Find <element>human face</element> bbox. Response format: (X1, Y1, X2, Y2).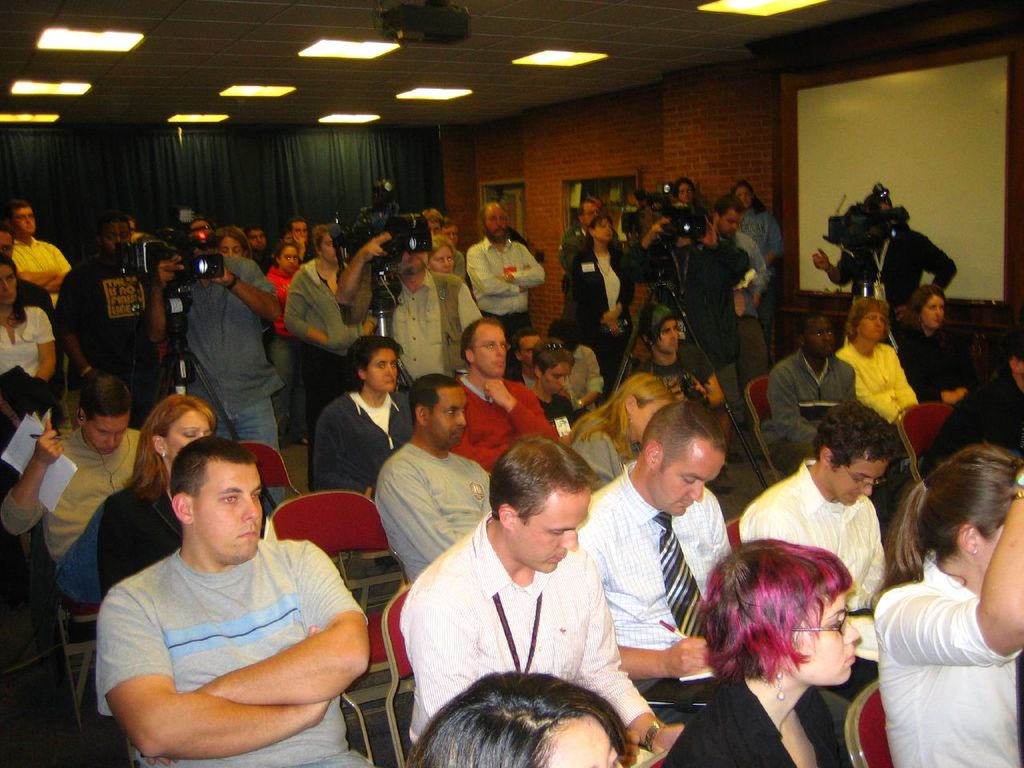
(855, 314, 885, 335).
